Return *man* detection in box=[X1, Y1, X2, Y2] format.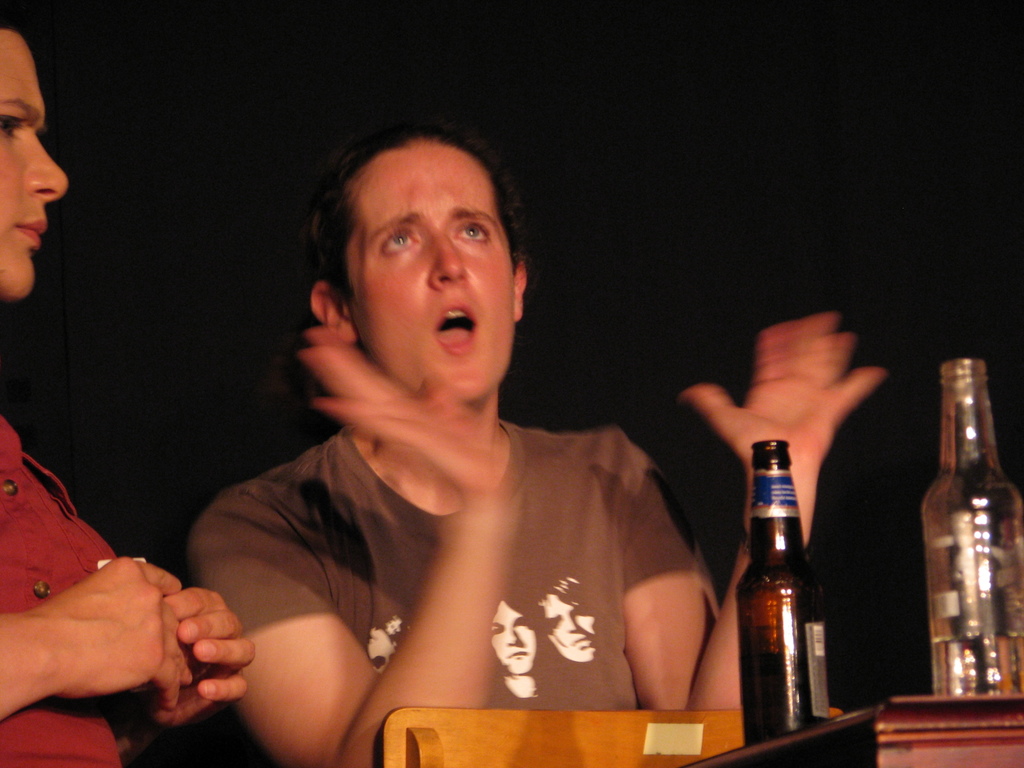
box=[189, 122, 888, 767].
